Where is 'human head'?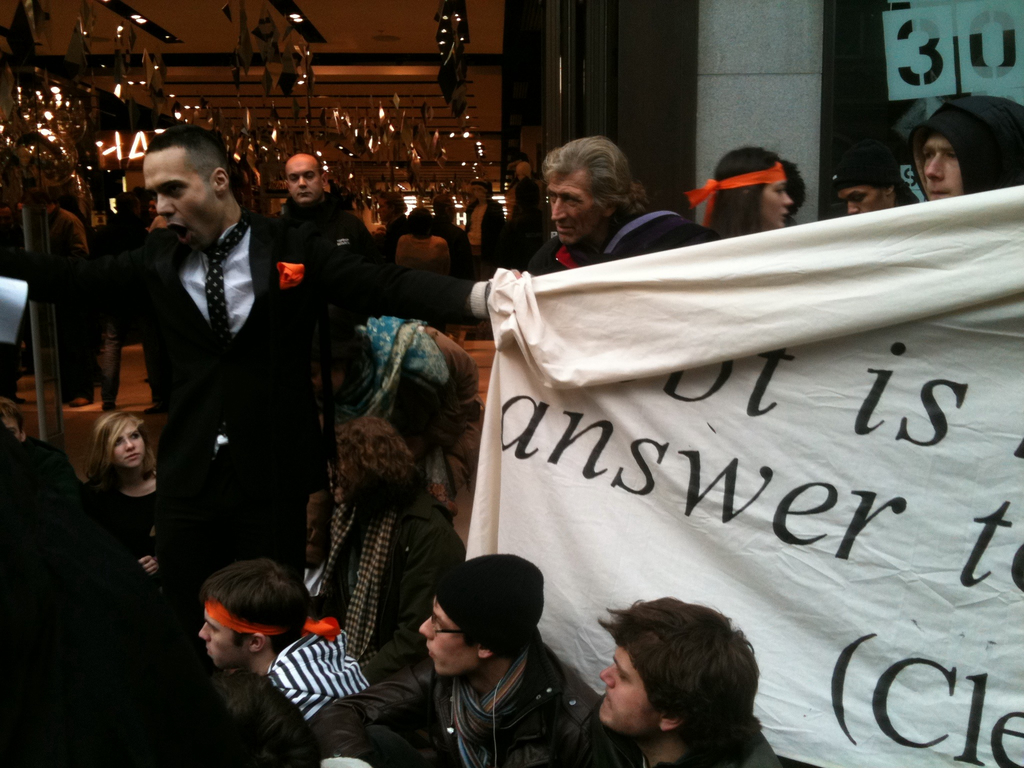
bbox=(832, 152, 906, 217).
